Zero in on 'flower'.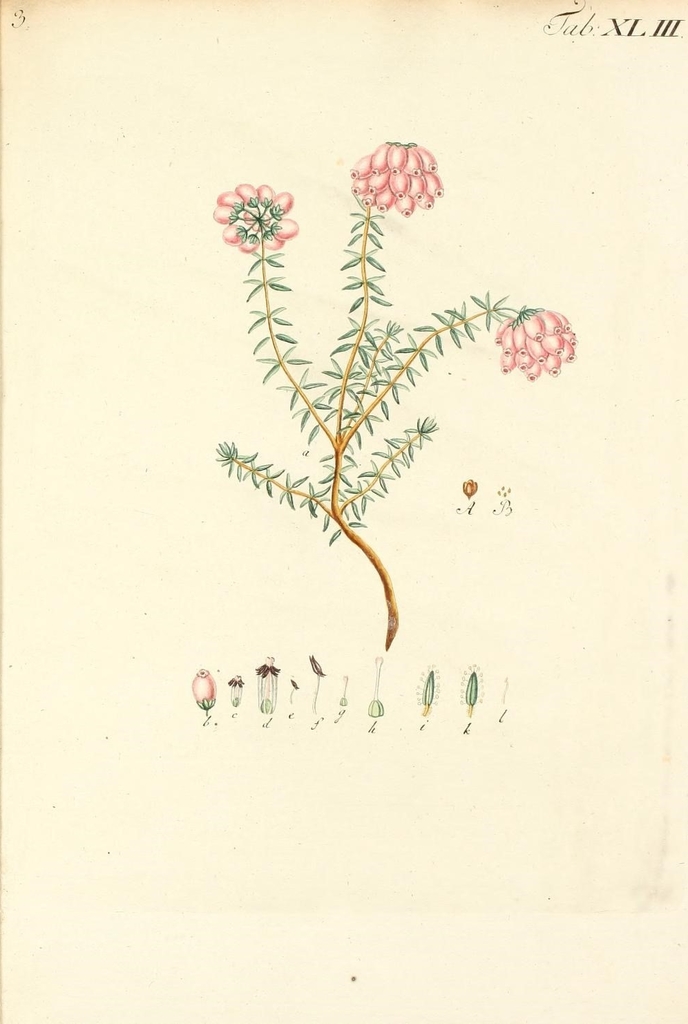
Zeroed in: [left=459, top=482, right=477, bottom=498].
